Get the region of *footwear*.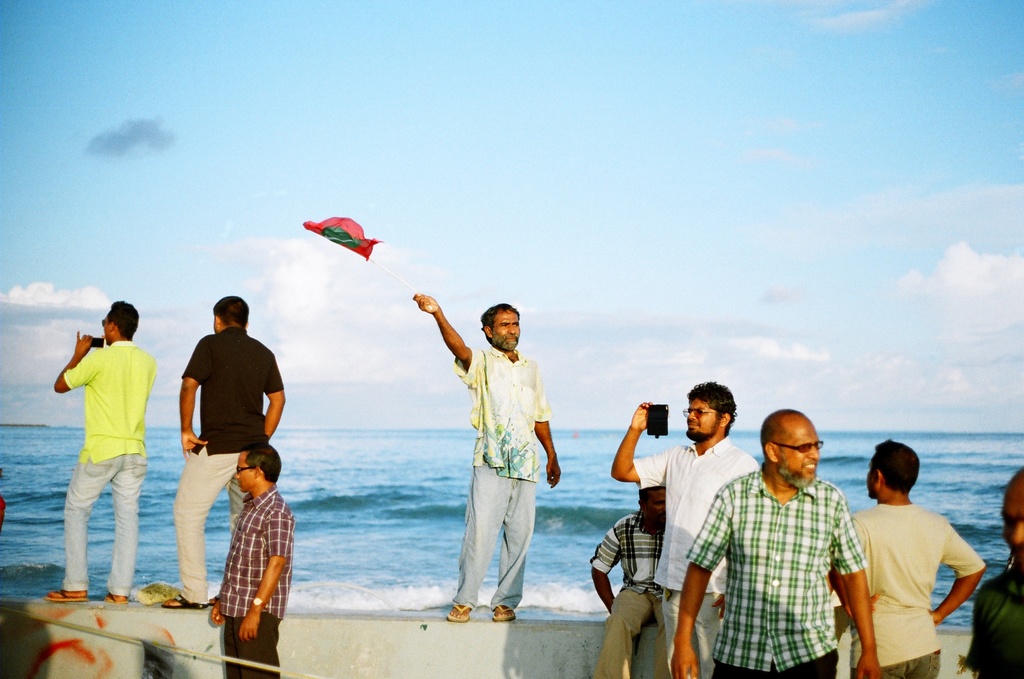
<region>44, 592, 88, 602</region>.
